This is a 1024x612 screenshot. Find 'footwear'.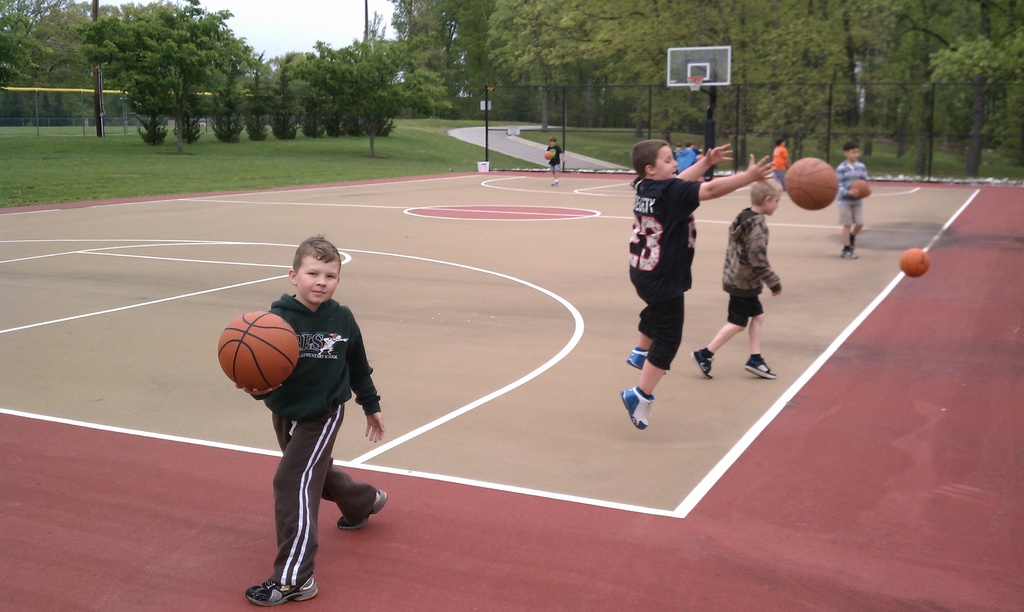
Bounding box: crop(622, 390, 655, 436).
